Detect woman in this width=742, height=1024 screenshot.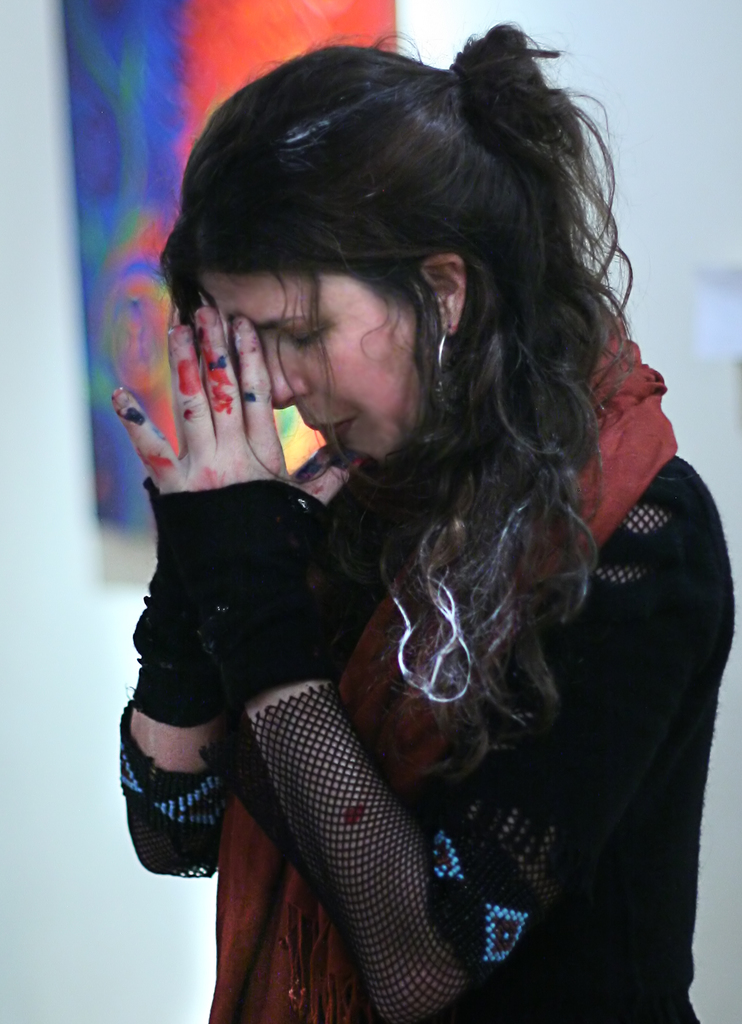
Detection: 114/42/741/1023.
